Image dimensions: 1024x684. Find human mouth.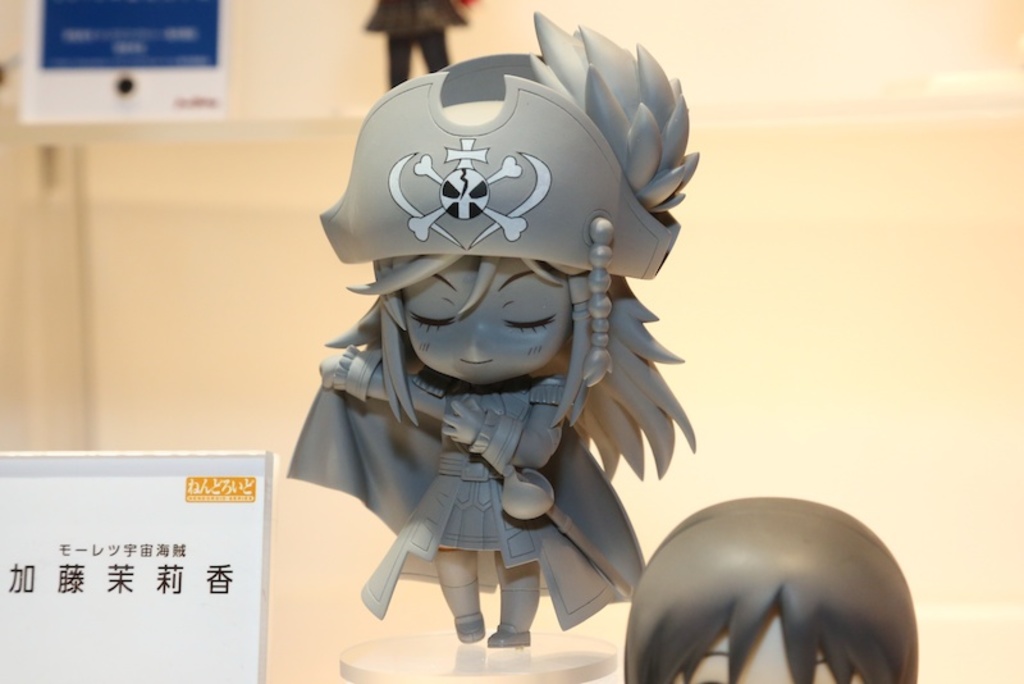
bbox=(462, 352, 493, 373).
